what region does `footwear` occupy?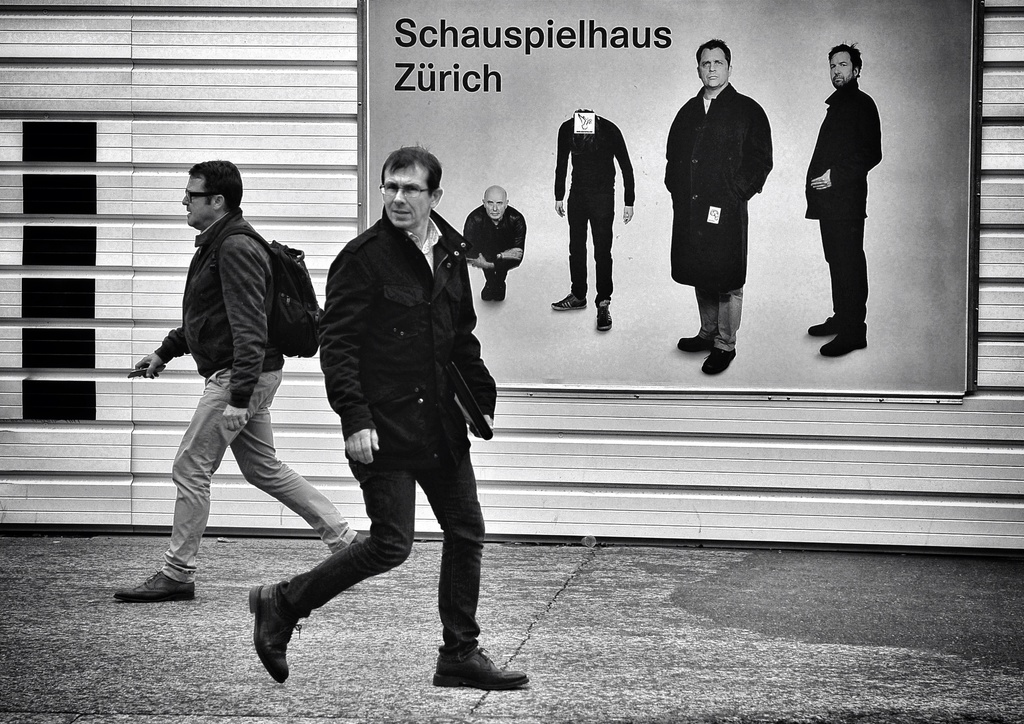
[481,282,509,301].
